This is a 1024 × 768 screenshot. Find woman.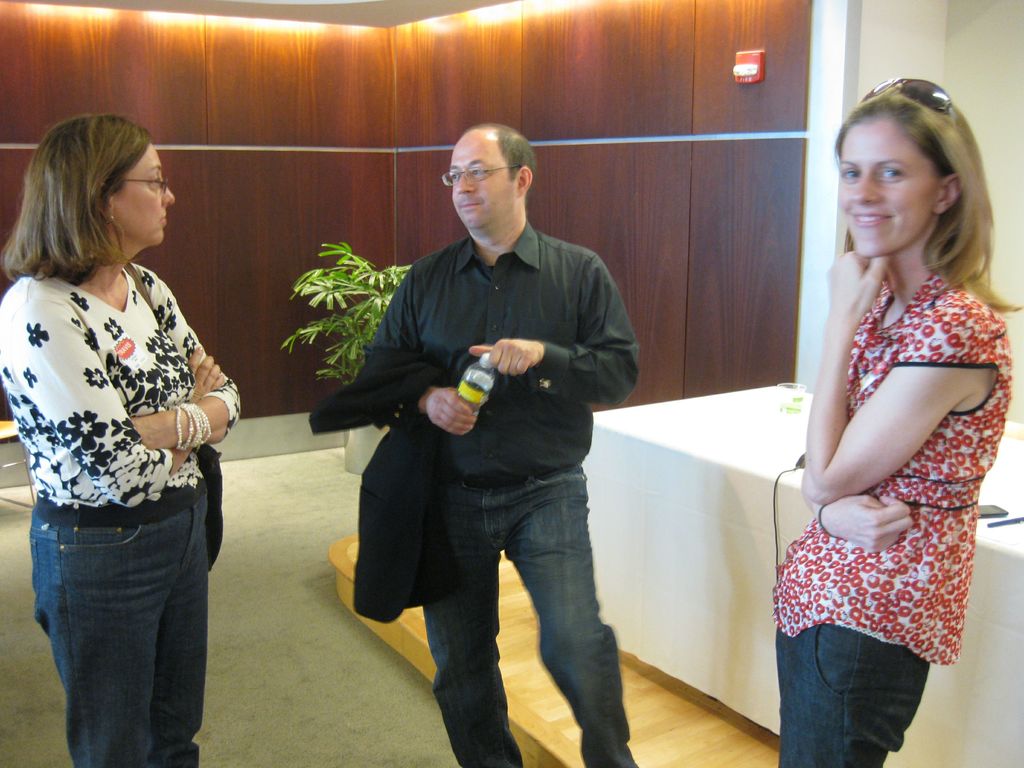
Bounding box: <box>767,62,1014,767</box>.
